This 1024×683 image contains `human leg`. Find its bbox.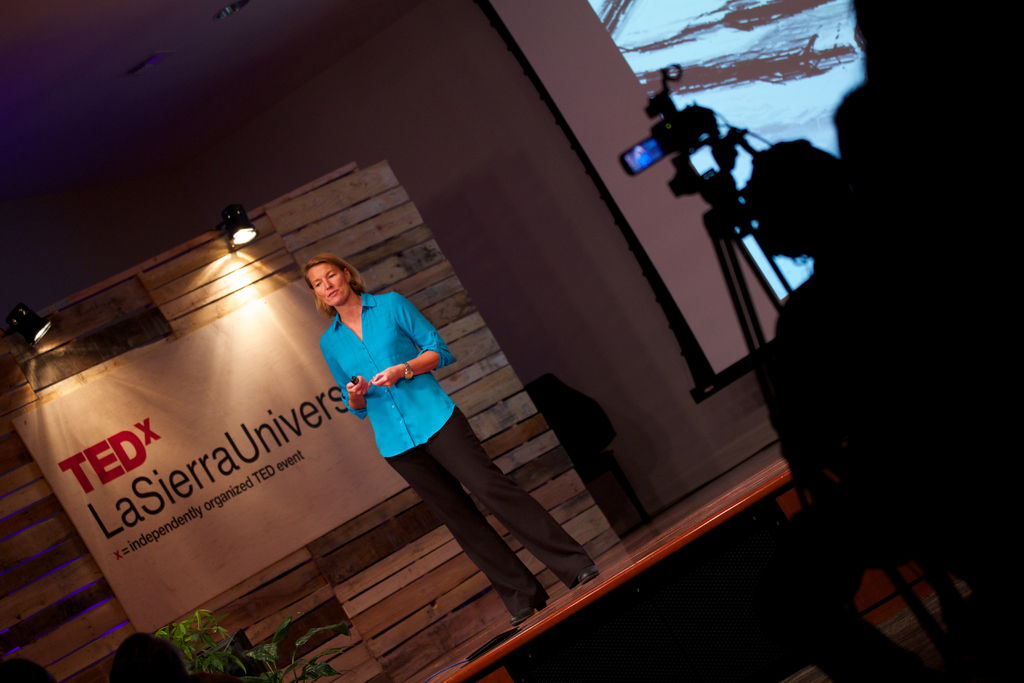
{"x1": 383, "y1": 438, "x2": 545, "y2": 625}.
